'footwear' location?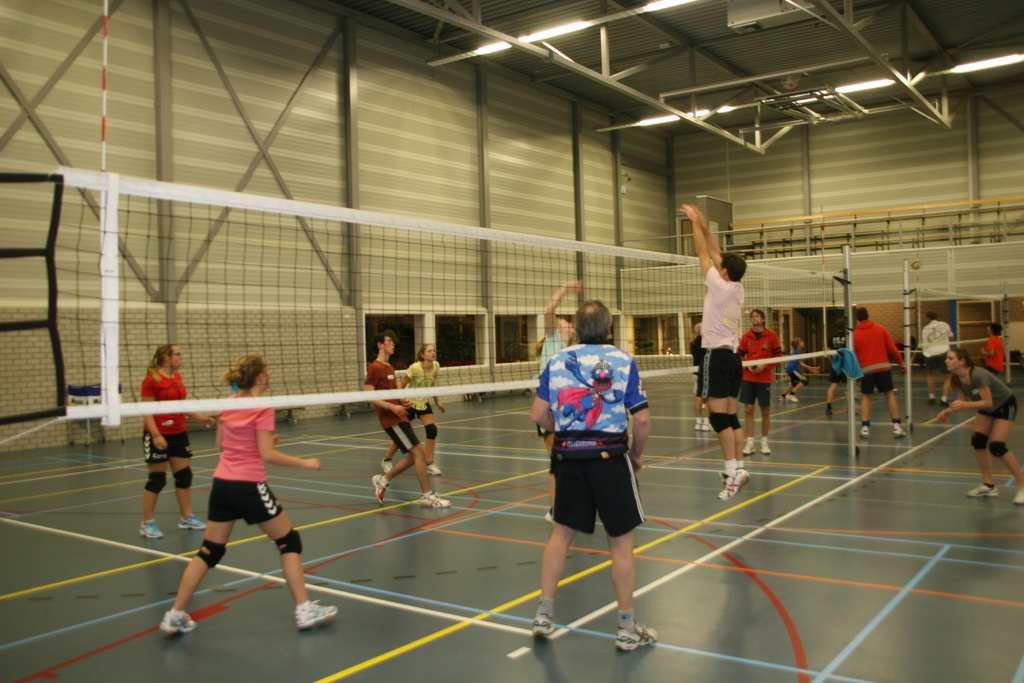
x1=938, y1=398, x2=950, y2=407
